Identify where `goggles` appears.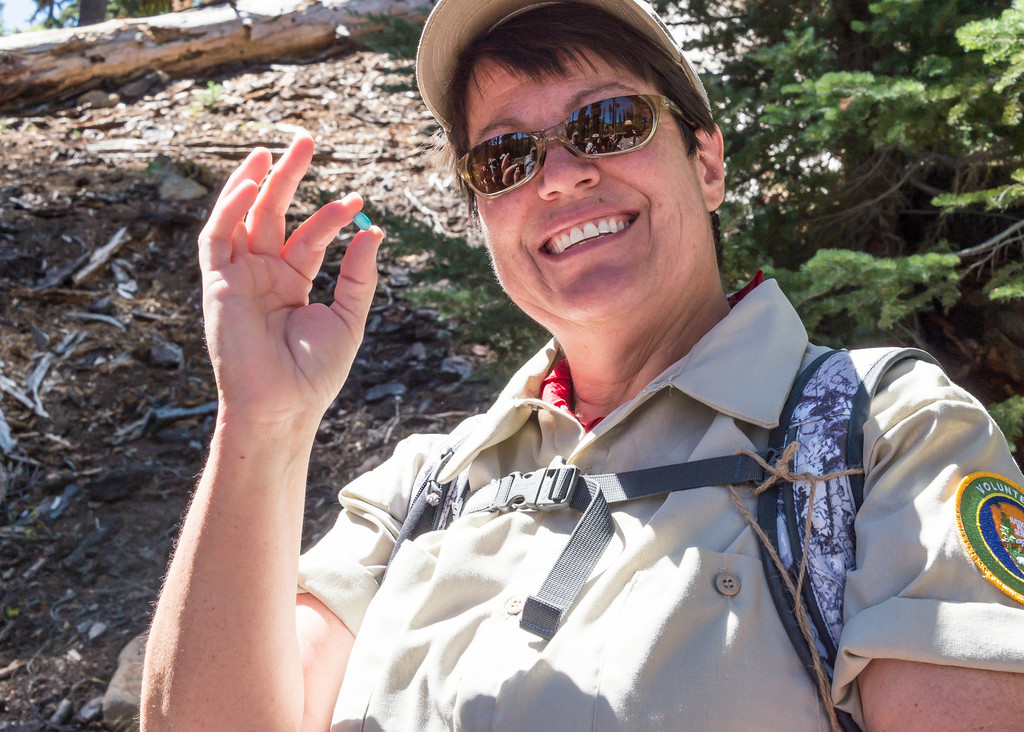
Appears at 455, 81, 705, 200.
